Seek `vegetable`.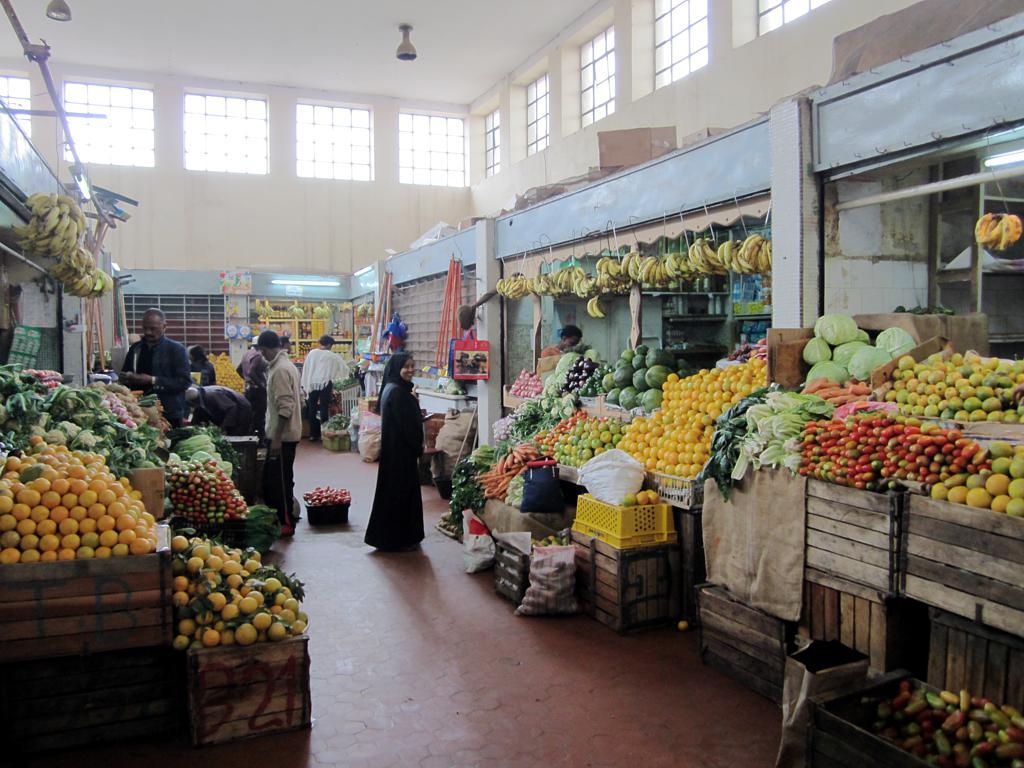
BBox(291, 301, 302, 315).
